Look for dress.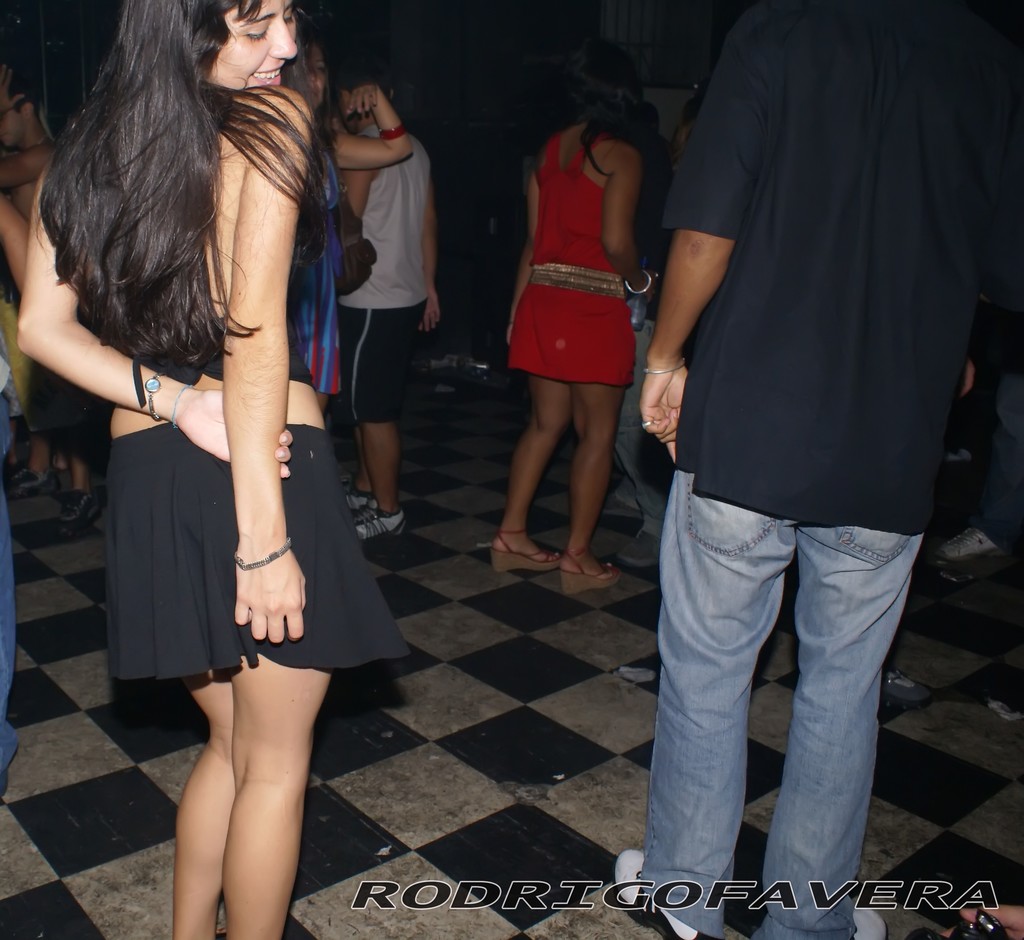
Found: [x1=657, y1=0, x2=988, y2=538].
